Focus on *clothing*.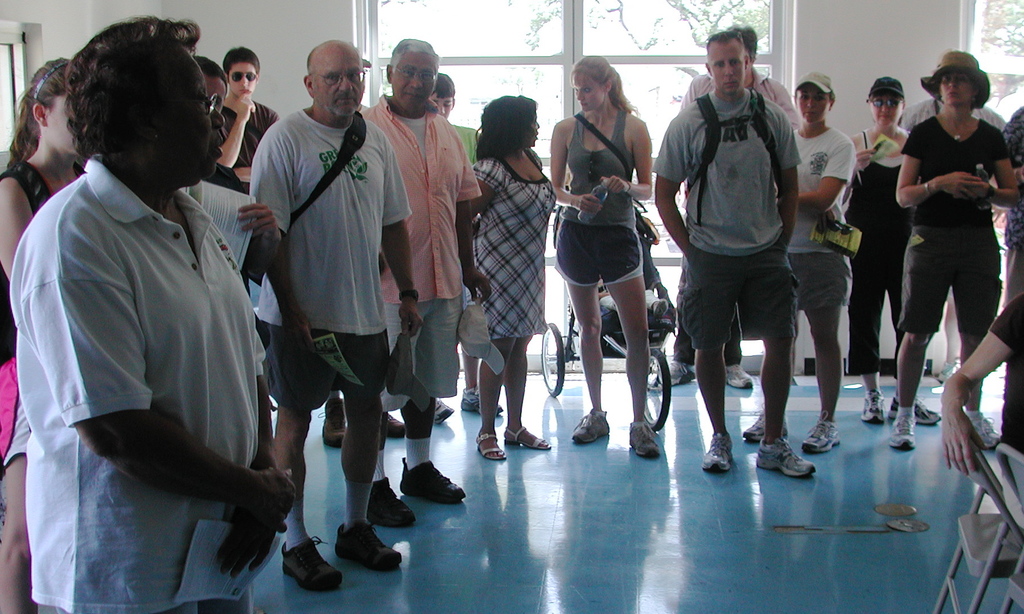
Focused at 460,143,556,344.
